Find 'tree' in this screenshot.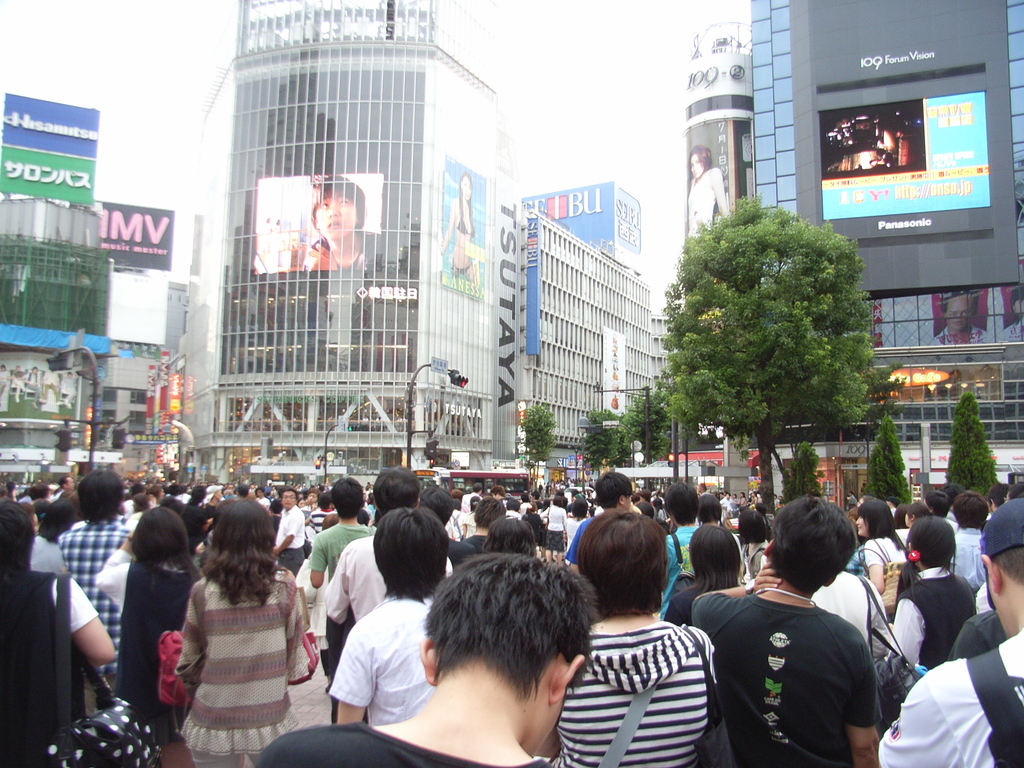
The bounding box for 'tree' is {"x1": 778, "y1": 441, "x2": 826, "y2": 508}.
